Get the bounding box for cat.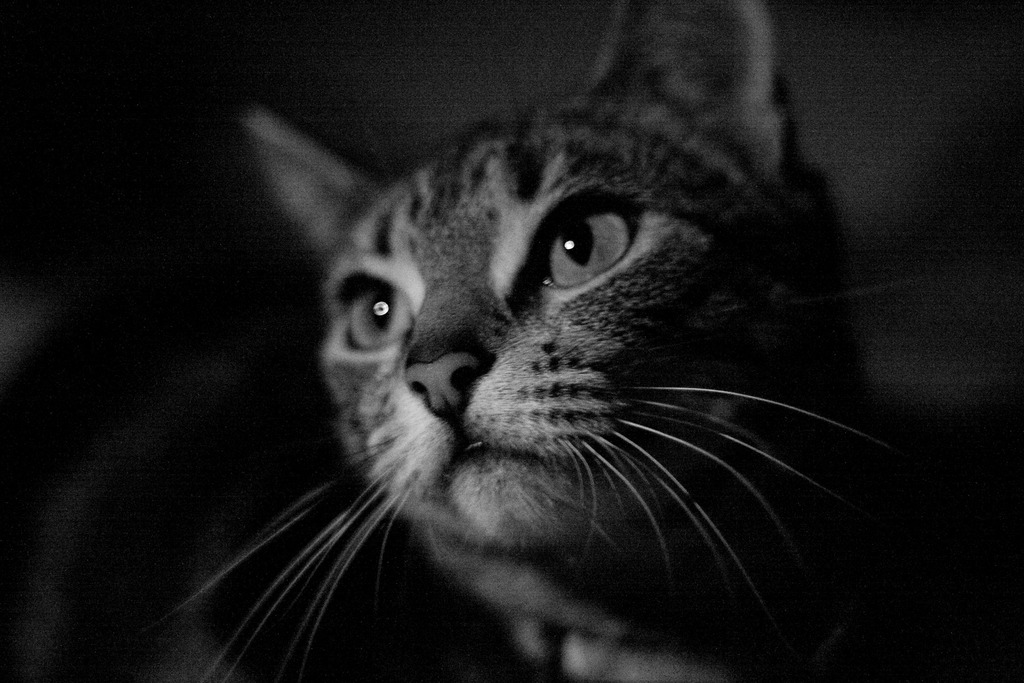
rect(171, 4, 928, 682).
